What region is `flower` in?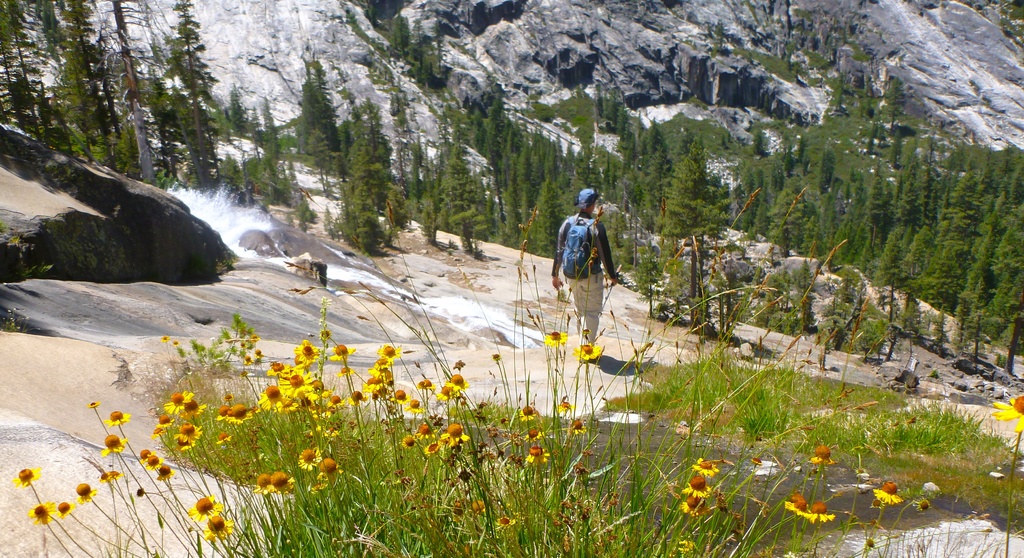
bbox=(808, 444, 842, 466).
